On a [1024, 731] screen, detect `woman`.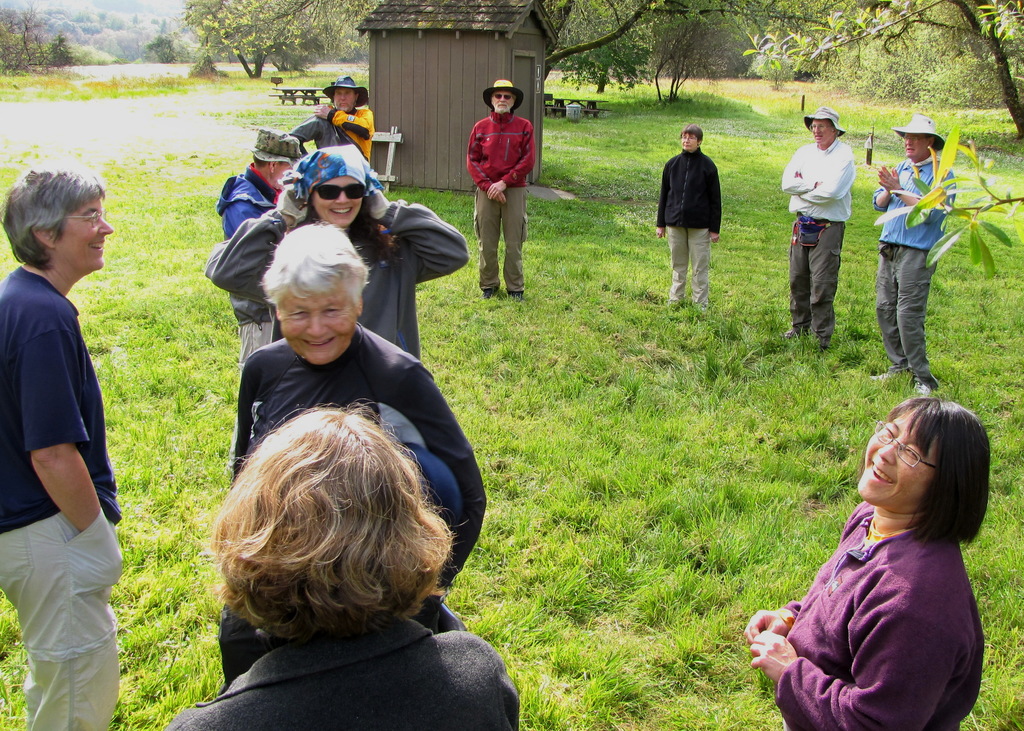
{"left": 652, "top": 124, "right": 724, "bottom": 307}.
